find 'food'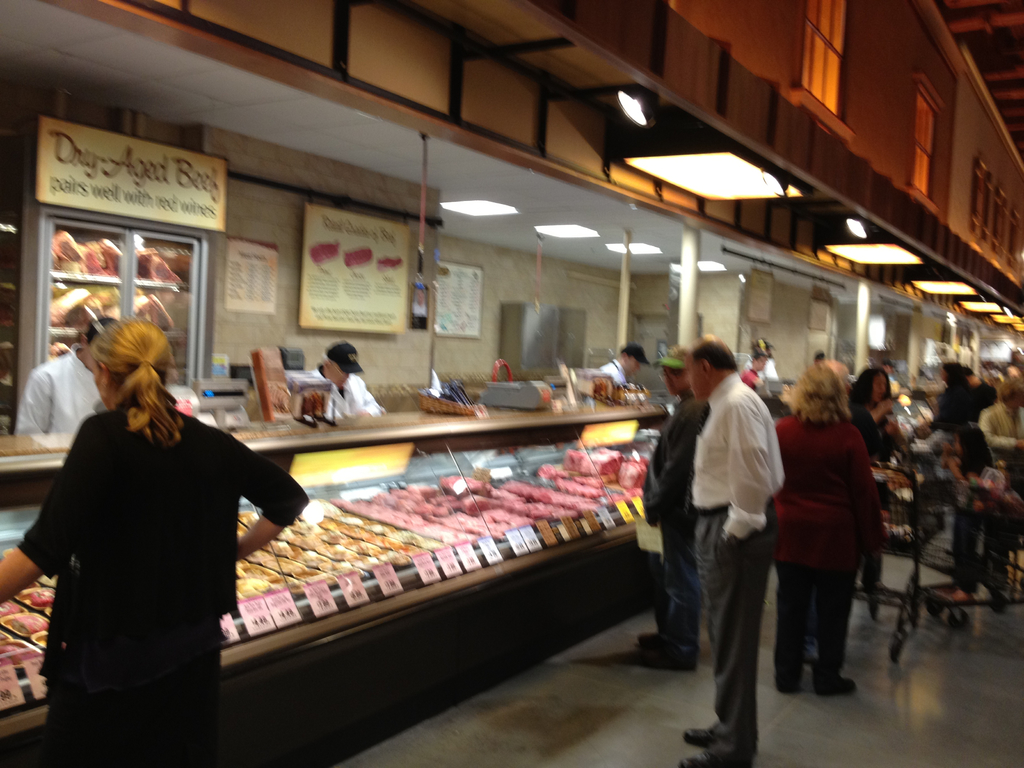
0,628,40,669
